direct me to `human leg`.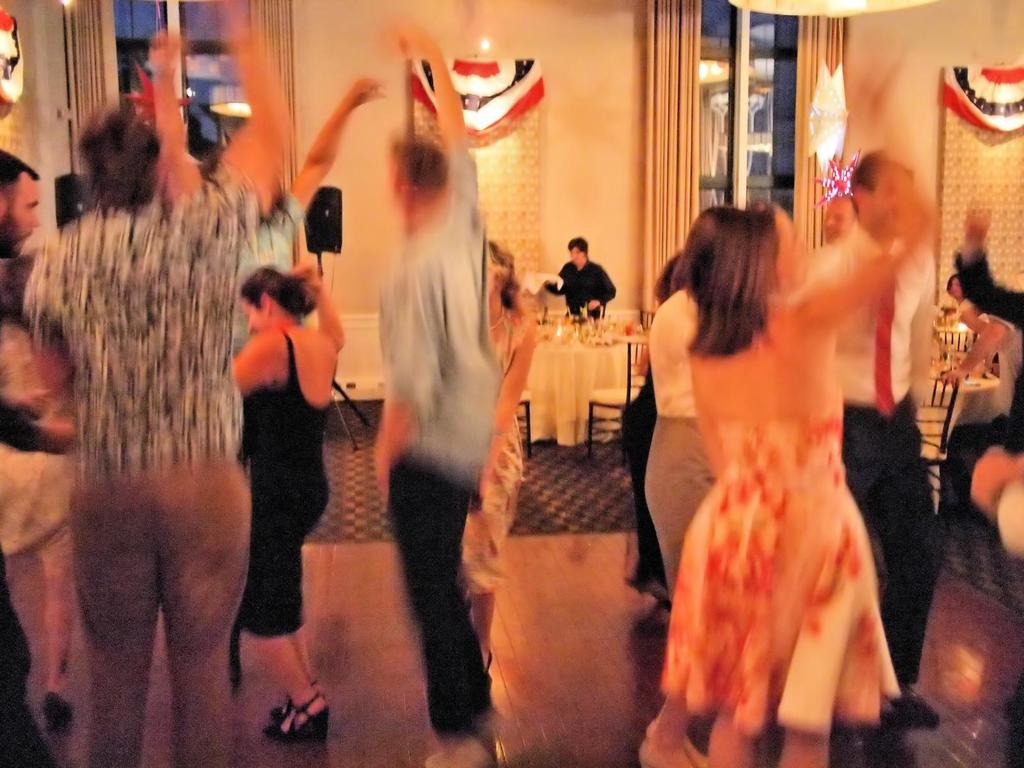
Direction: {"x1": 268, "y1": 626, "x2": 328, "y2": 716}.
